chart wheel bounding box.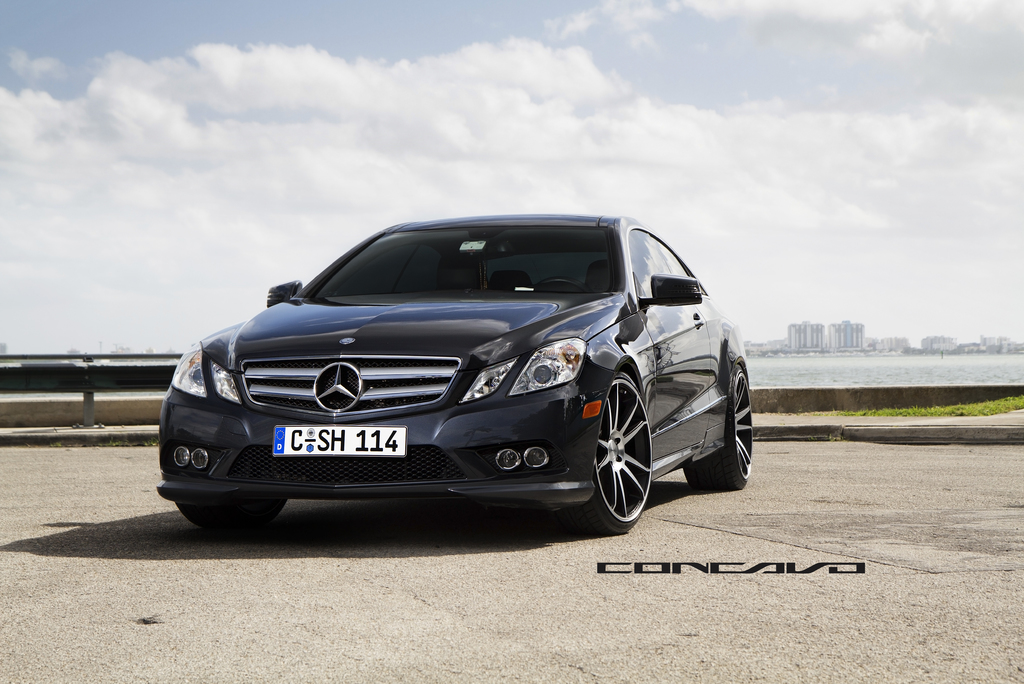
Charted: <bbox>684, 355, 752, 489</bbox>.
